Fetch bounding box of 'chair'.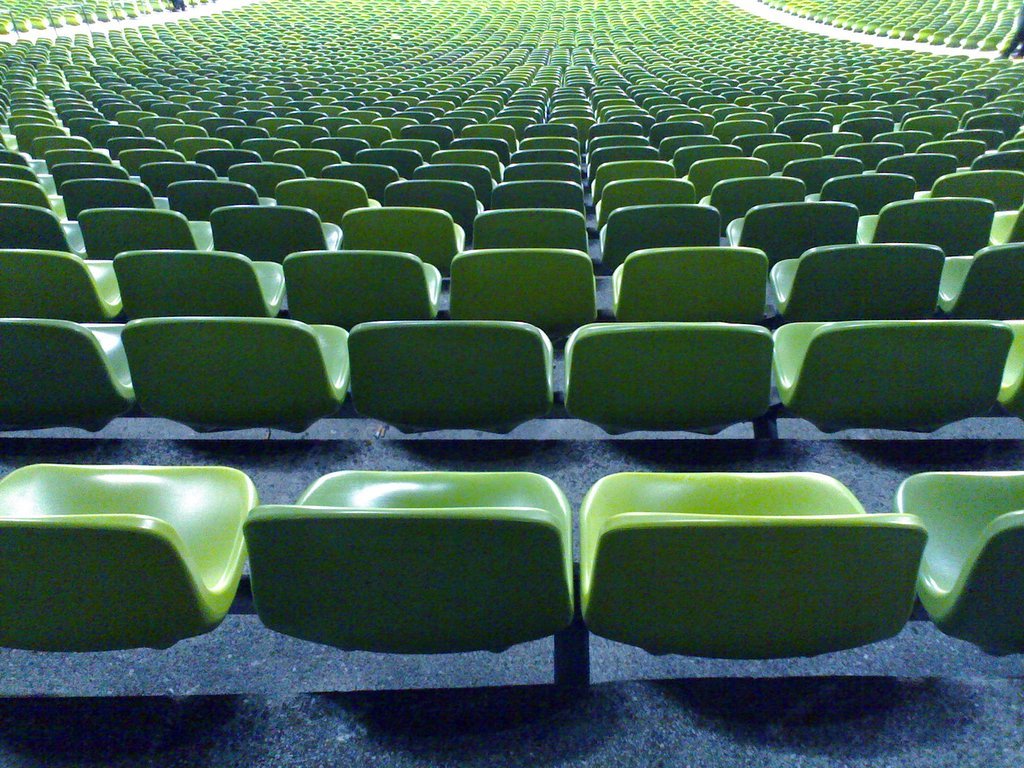
Bbox: [x1=280, y1=248, x2=441, y2=330].
